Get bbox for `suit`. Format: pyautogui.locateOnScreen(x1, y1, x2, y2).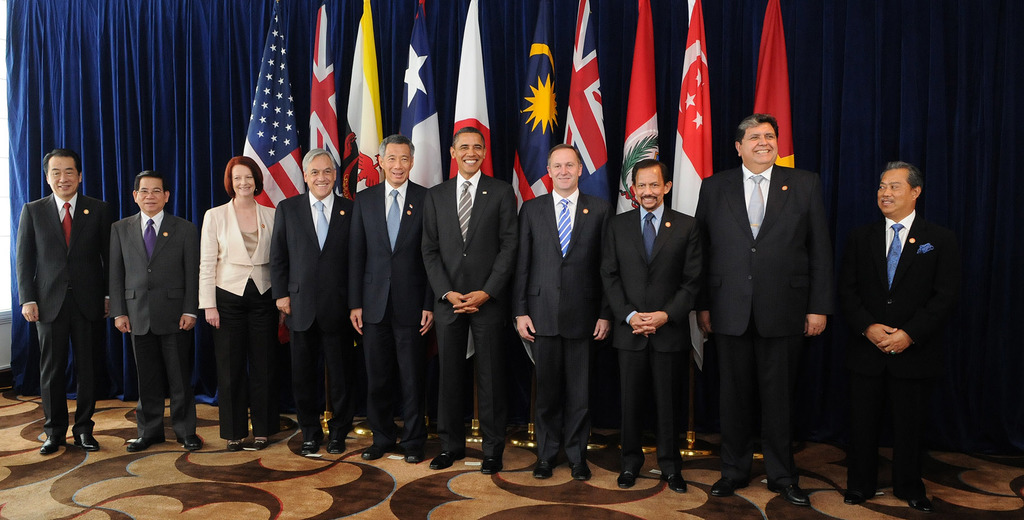
pyautogui.locateOnScreen(420, 168, 518, 457).
